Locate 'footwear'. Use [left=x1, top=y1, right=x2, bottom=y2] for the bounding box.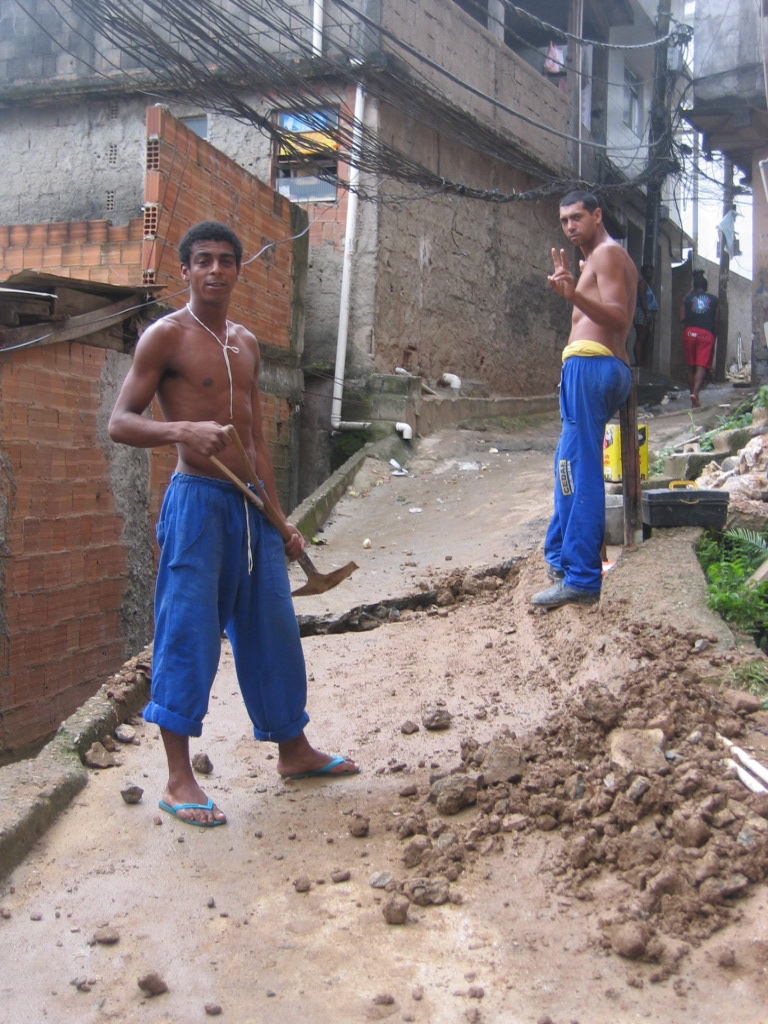
[left=146, top=748, right=222, bottom=833].
